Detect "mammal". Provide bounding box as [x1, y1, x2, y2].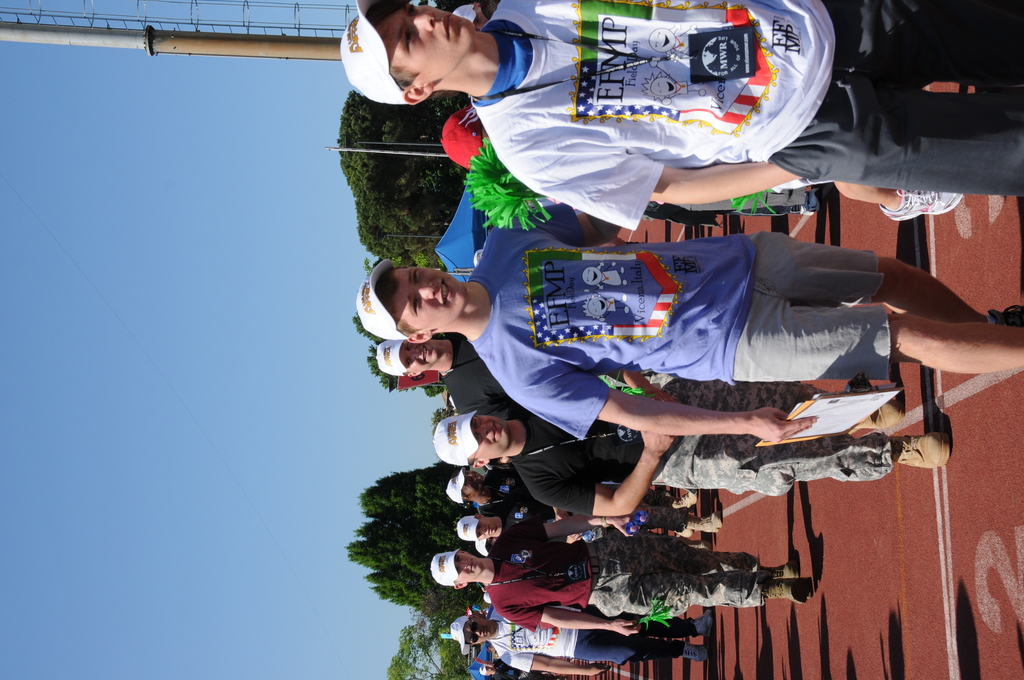
[336, 0, 1023, 198].
